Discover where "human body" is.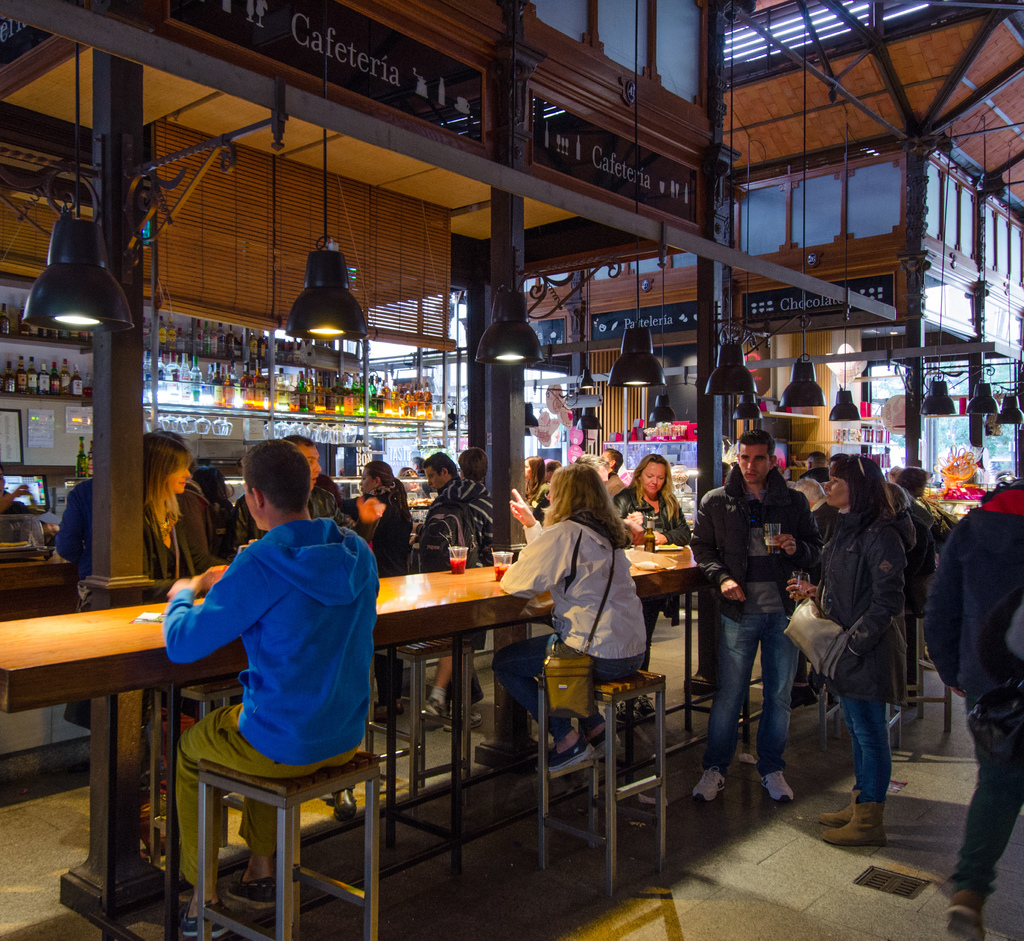
Discovered at x1=223, y1=431, x2=385, y2=555.
